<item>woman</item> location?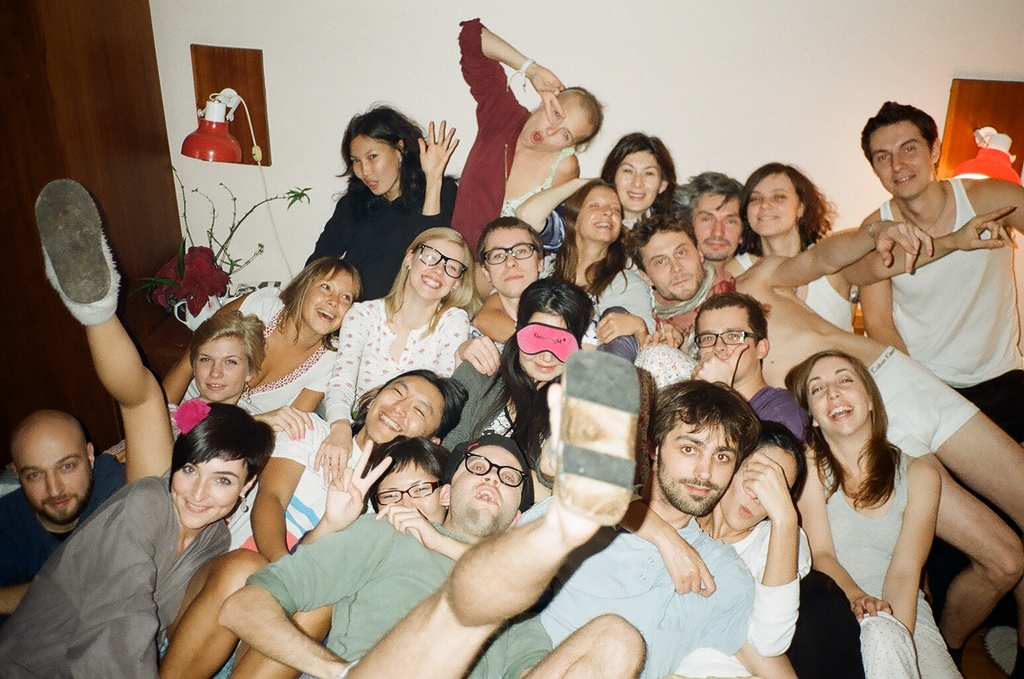
bbox=(291, 104, 464, 297)
